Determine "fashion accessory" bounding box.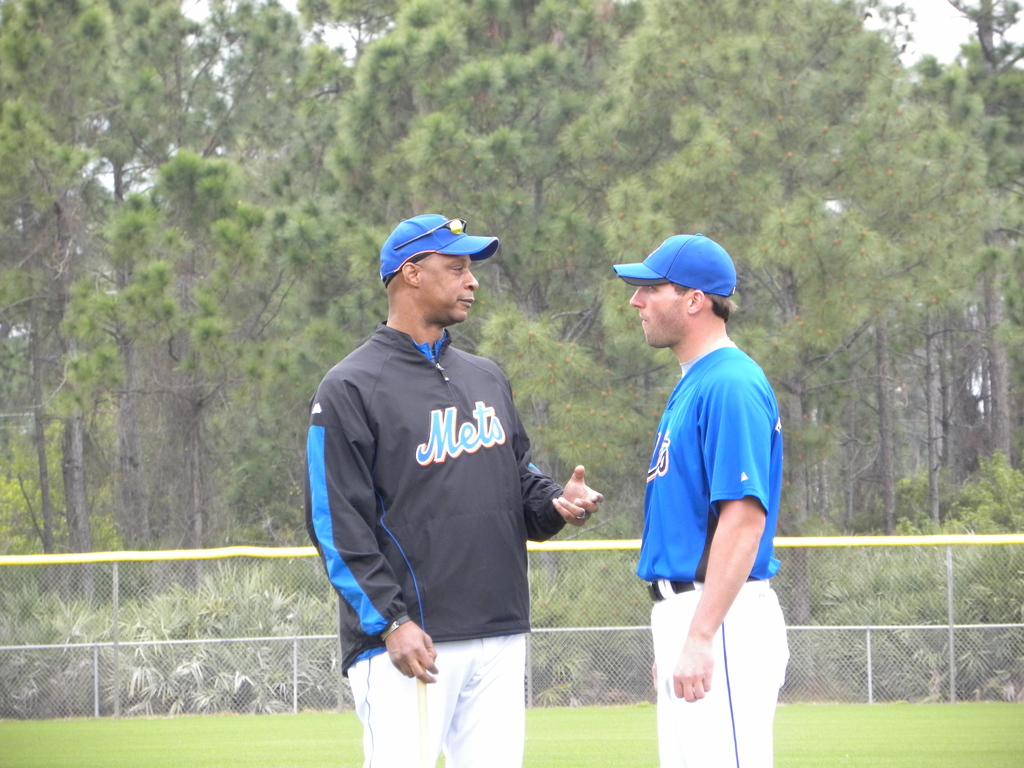
Determined: 395 216 469 250.
